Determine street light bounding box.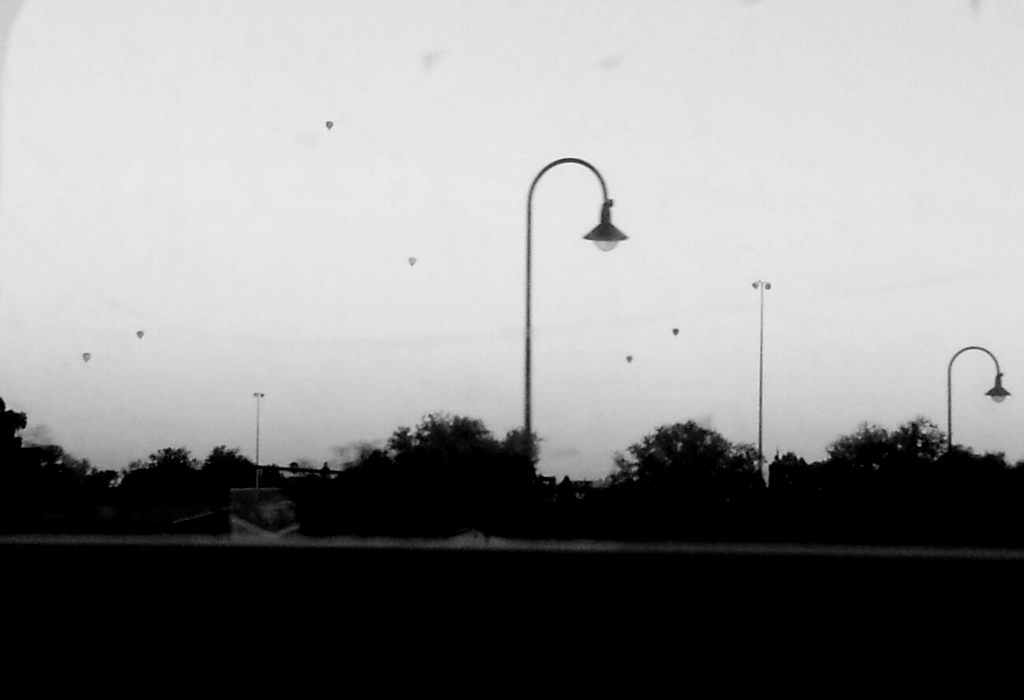
Determined: 744, 276, 773, 484.
